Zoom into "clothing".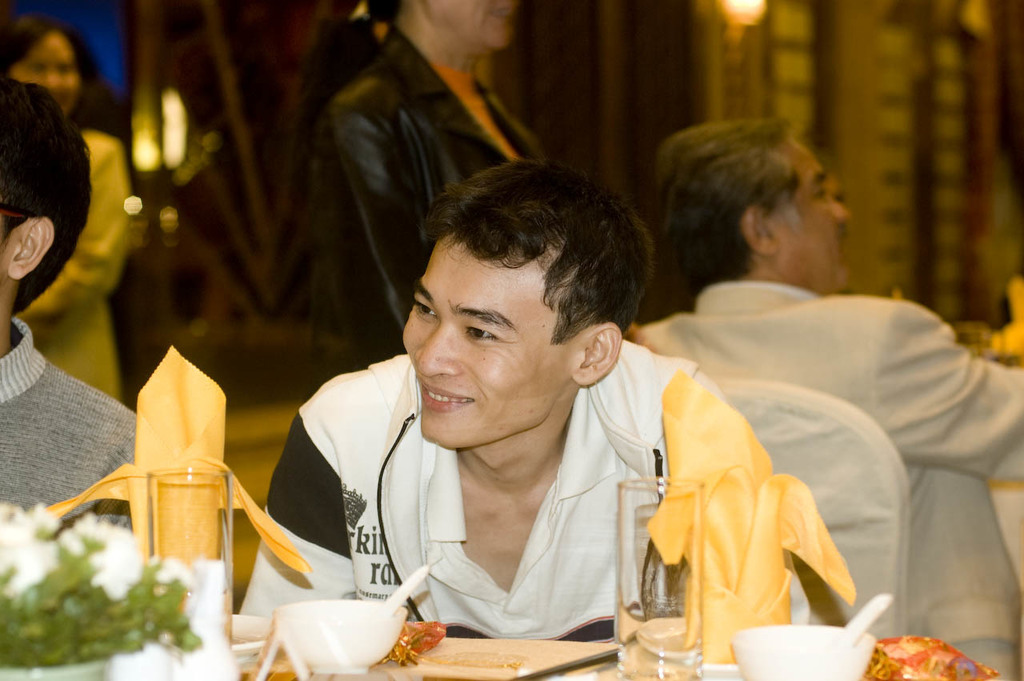
Zoom target: [18, 133, 120, 378].
